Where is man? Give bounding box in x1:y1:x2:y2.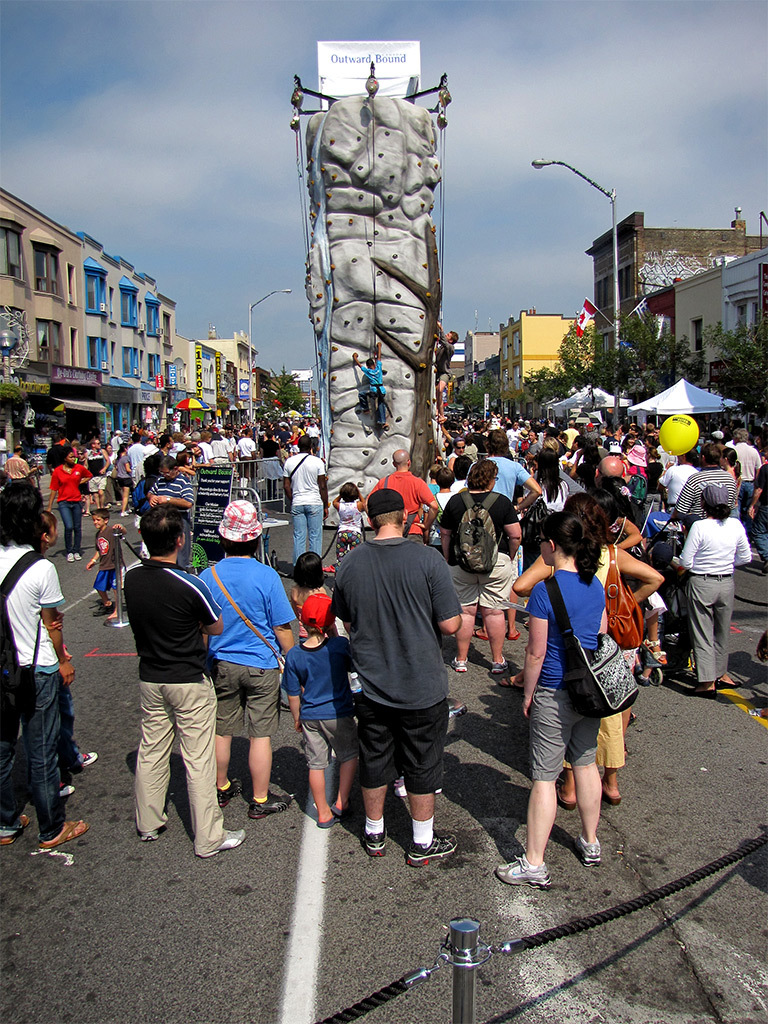
555:420:580:455.
